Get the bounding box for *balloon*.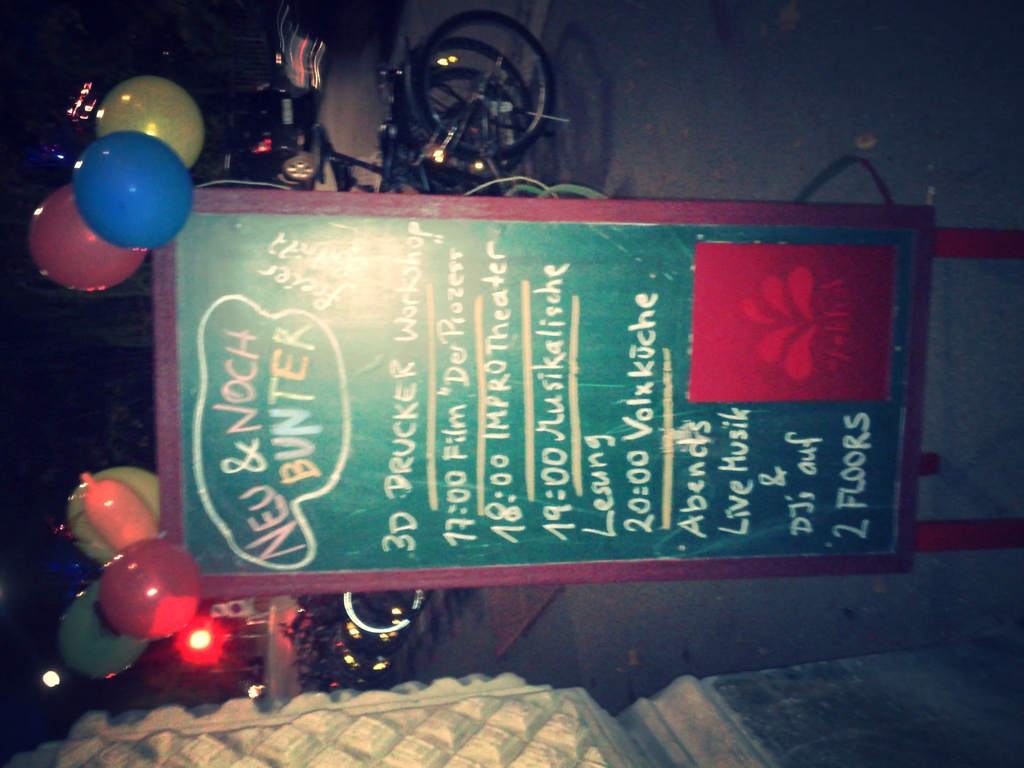
<bbox>82, 474, 156, 547</bbox>.
